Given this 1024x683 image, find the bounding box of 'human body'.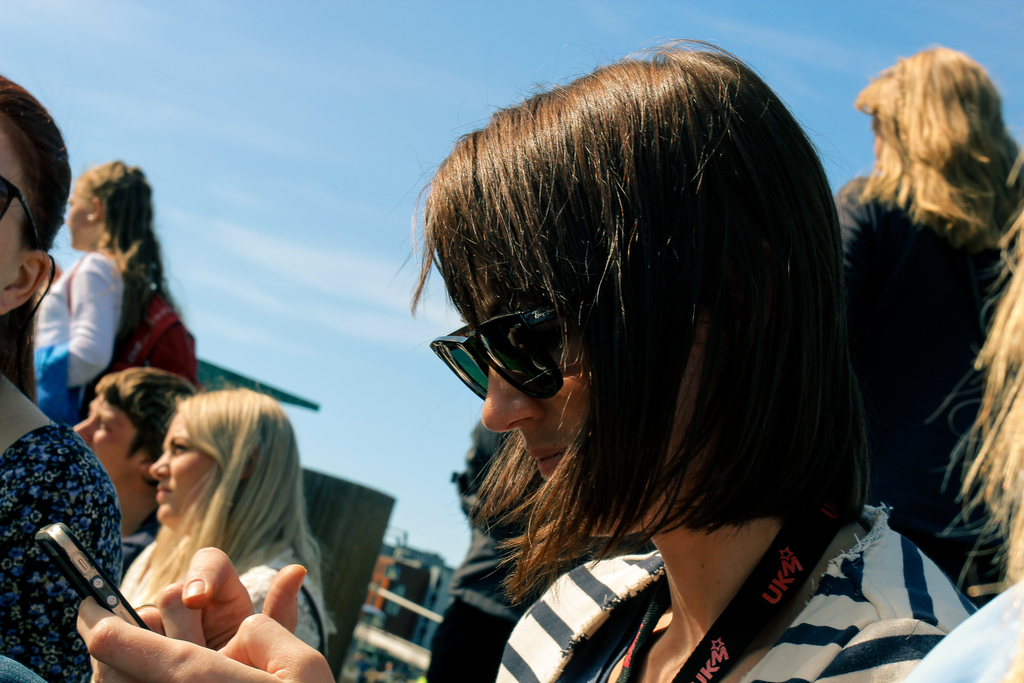
<box>105,536,330,656</box>.
